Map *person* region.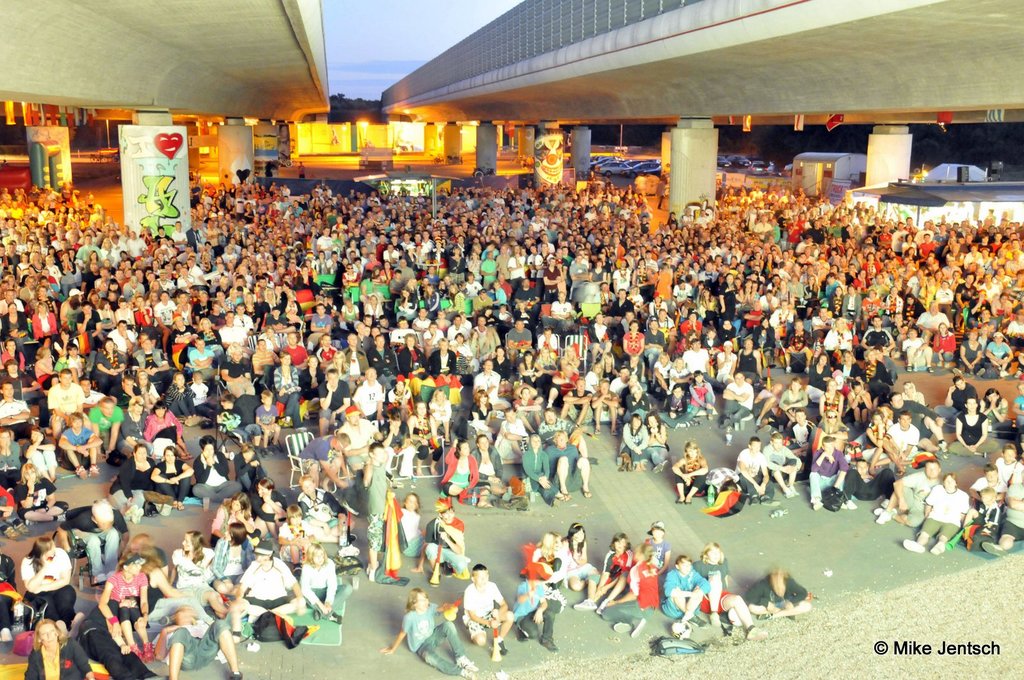
Mapped to Rect(693, 541, 768, 639).
